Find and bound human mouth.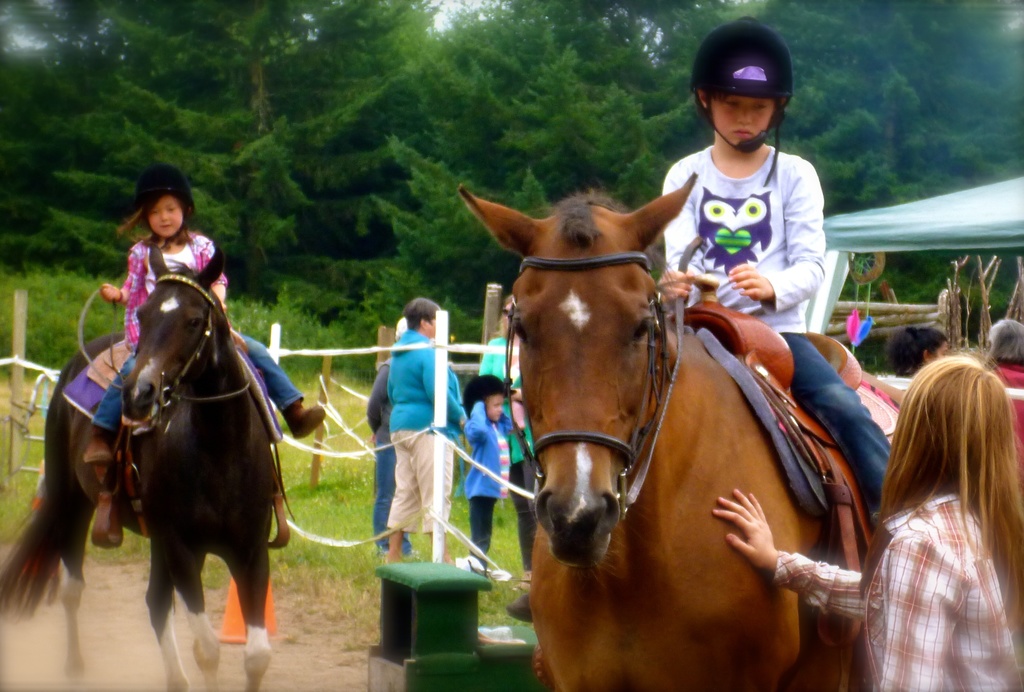
Bound: region(733, 126, 753, 138).
